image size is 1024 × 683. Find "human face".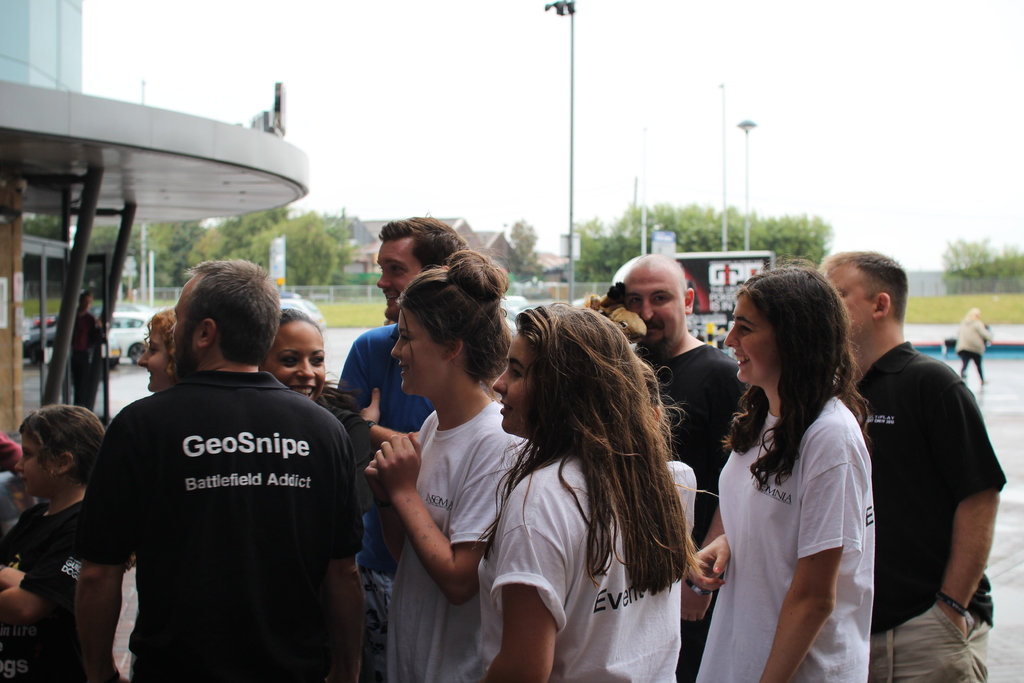
(x1=621, y1=263, x2=685, y2=342).
